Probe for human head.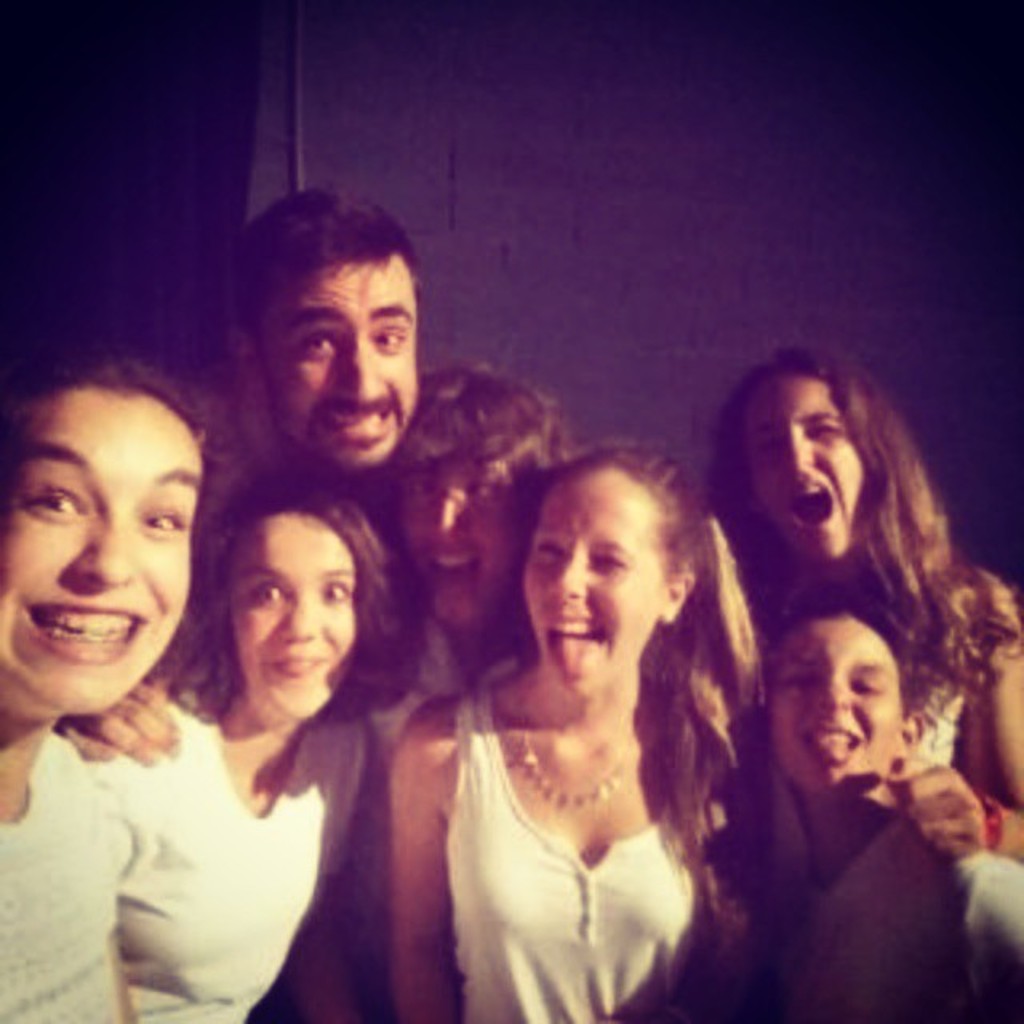
Probe result: locate(227, 195, 435, 474).
